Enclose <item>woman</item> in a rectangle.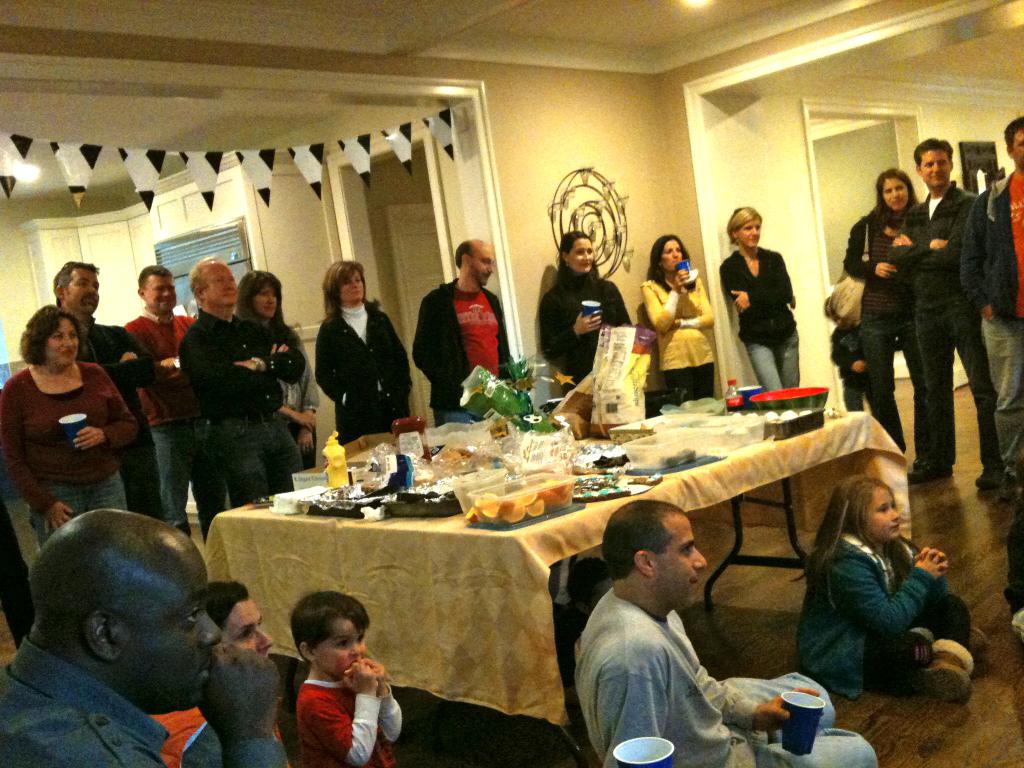
[315,252,413,445].
